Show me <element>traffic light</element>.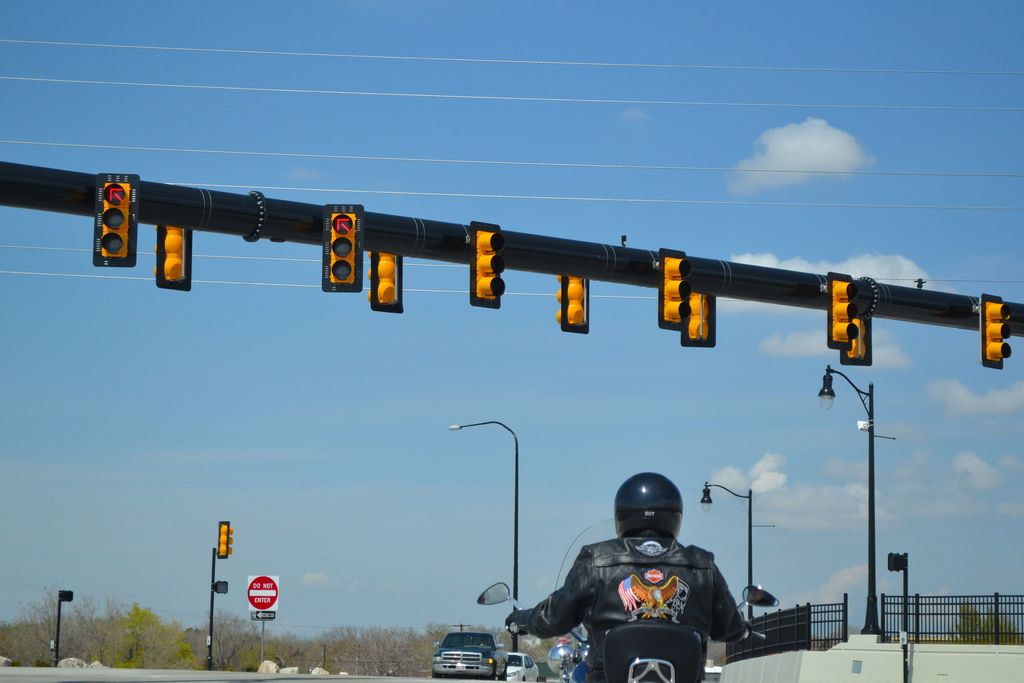
<element>traffic light</element> is here: 322 204 364 291.
